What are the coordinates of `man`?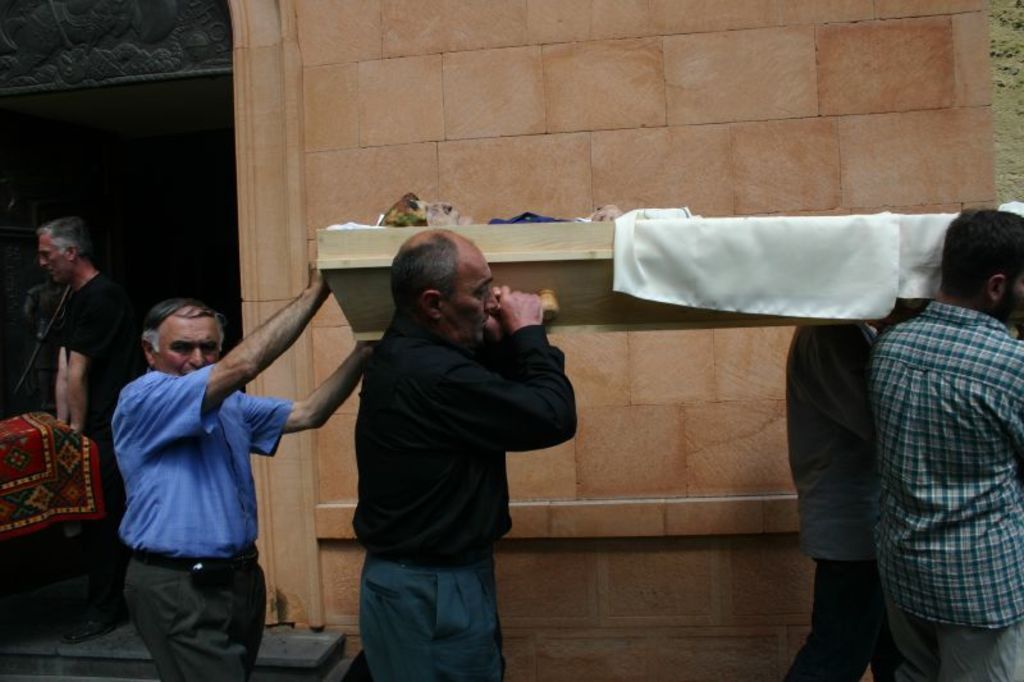
{"x1": 35, "y1": 216, "x2": 127, "y2": 646}.
